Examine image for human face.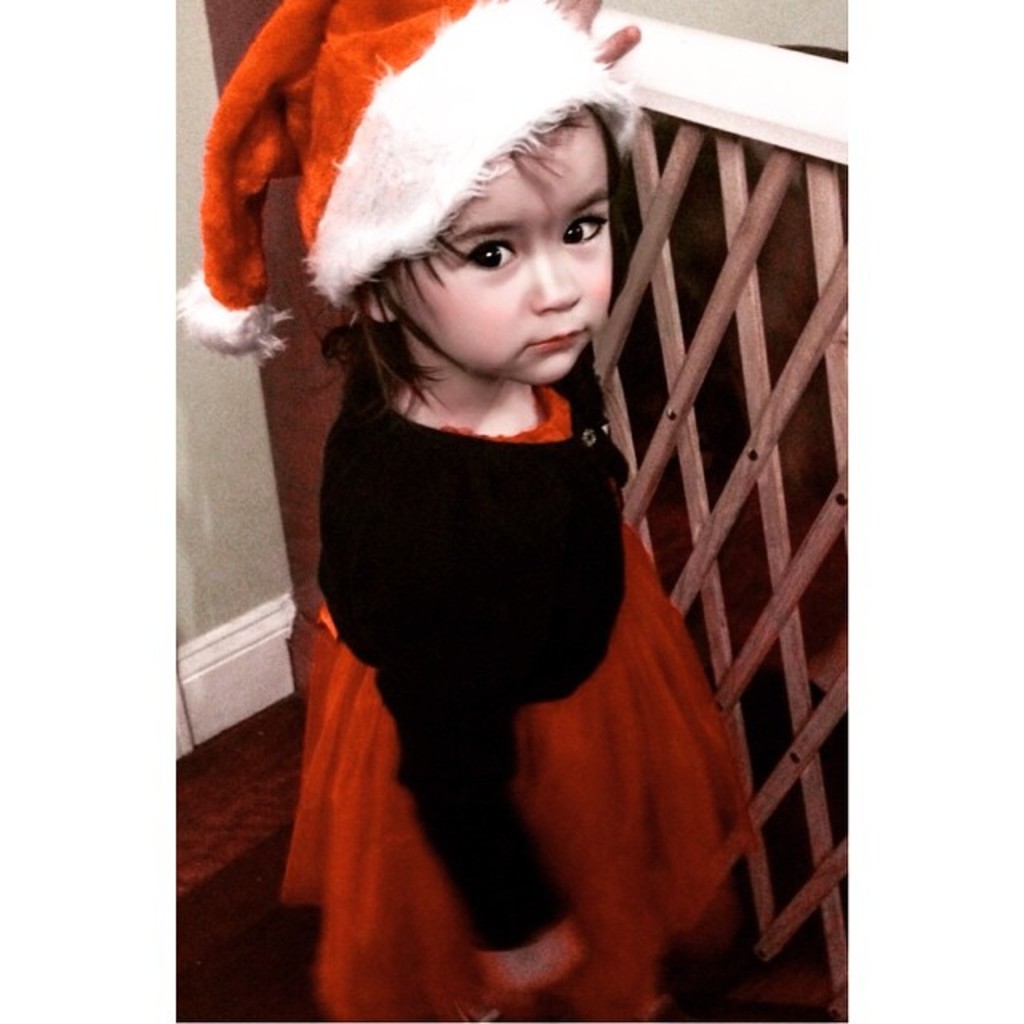
Examination result: <bbox>389, 107, 614, 381</bbox>.
